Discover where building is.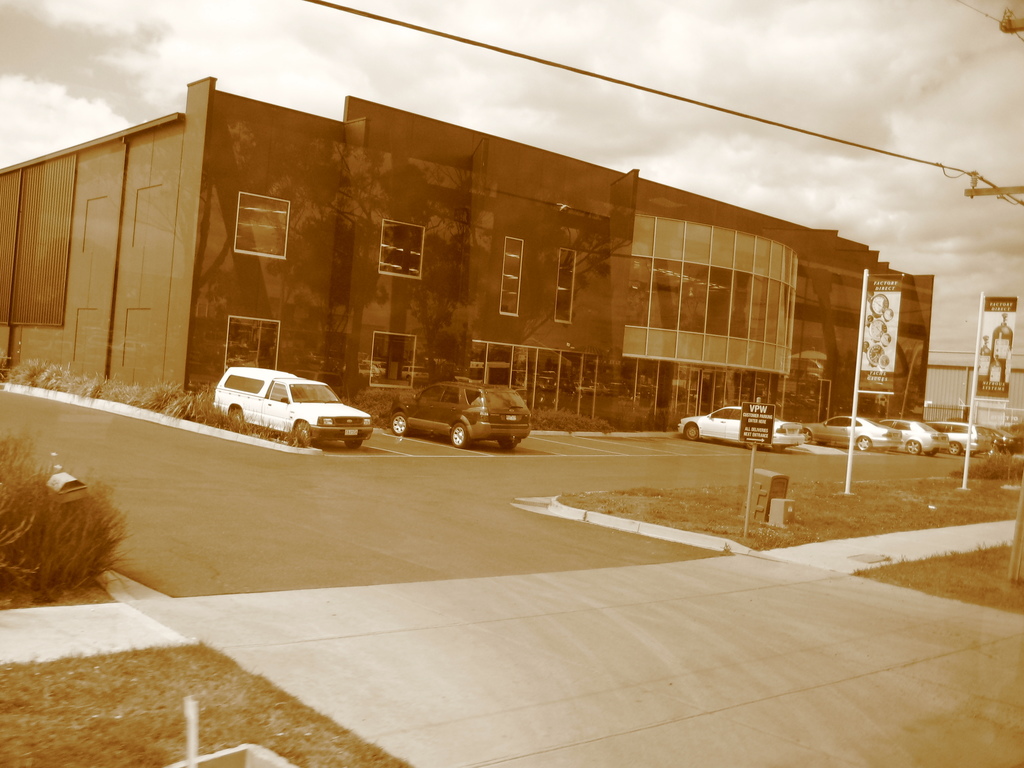
Discovered at box(0, 72, 940, 406).
